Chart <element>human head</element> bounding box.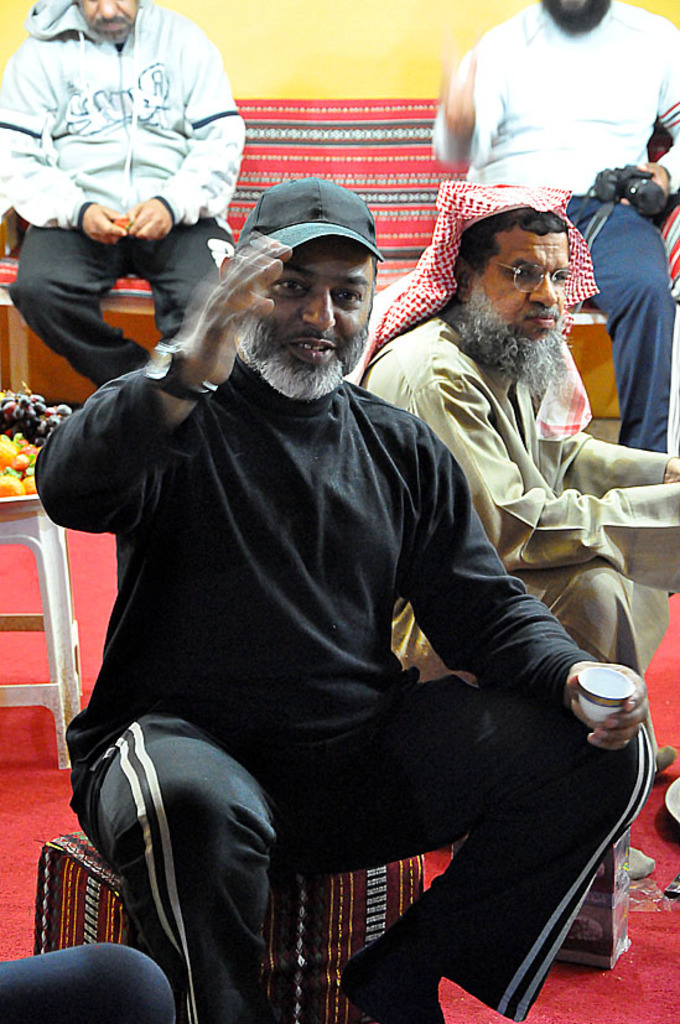
Charted: bbox(451, 189, 570, 362).
